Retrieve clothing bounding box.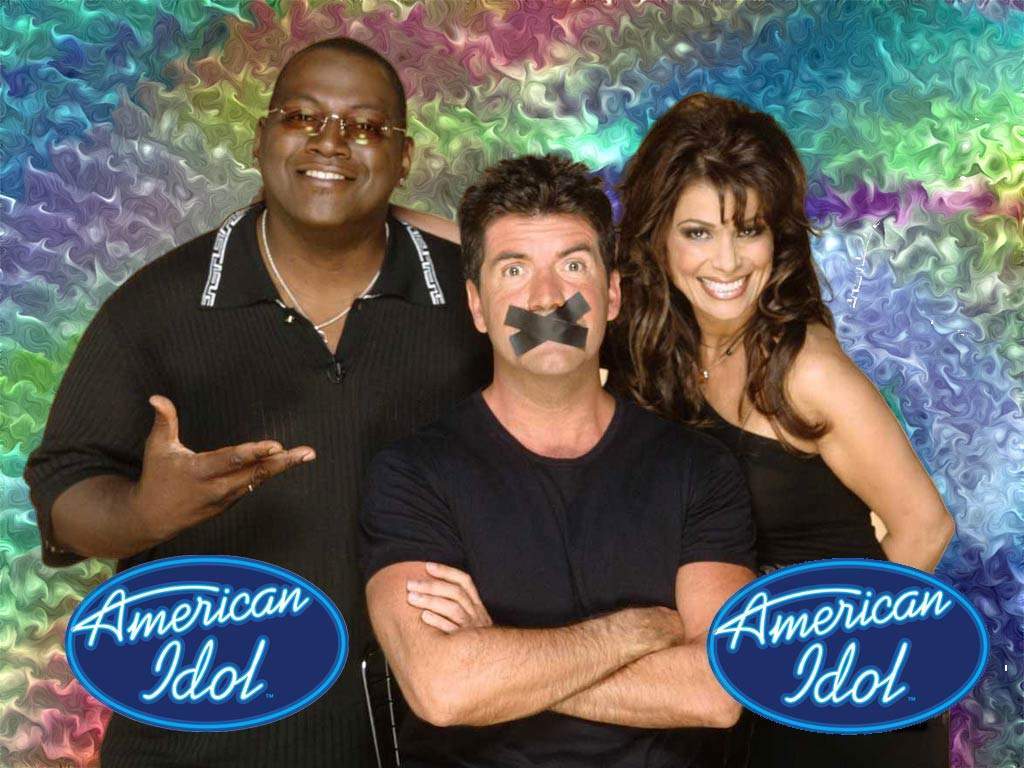
Bounding box: [55, 192, 472, 607].
